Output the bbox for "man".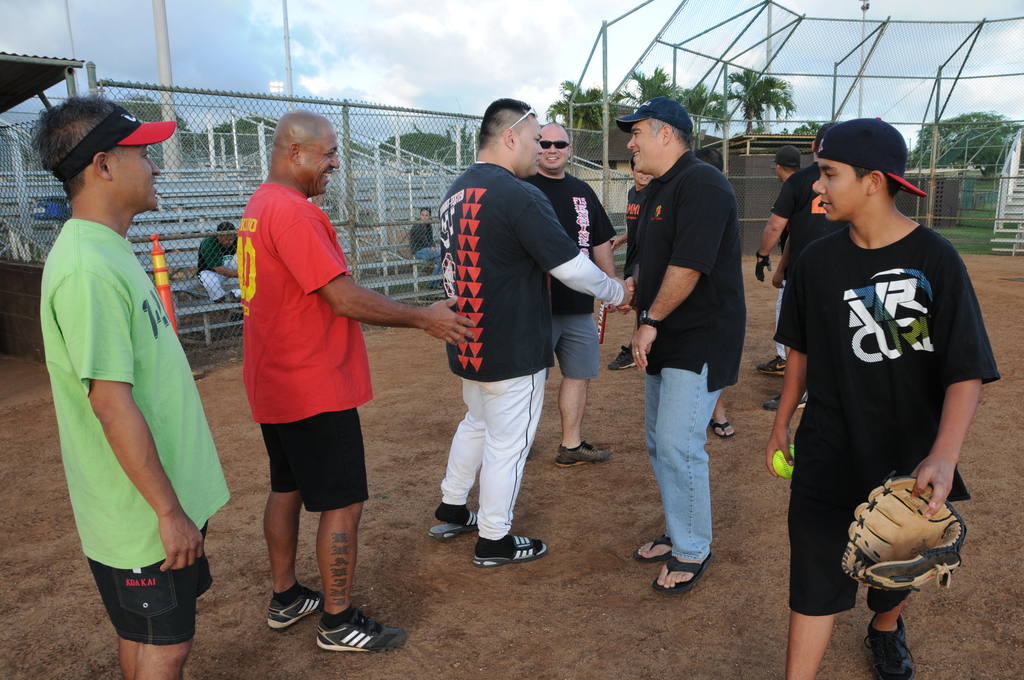
(x1=757, y1=145, x2=810, y2=376).
